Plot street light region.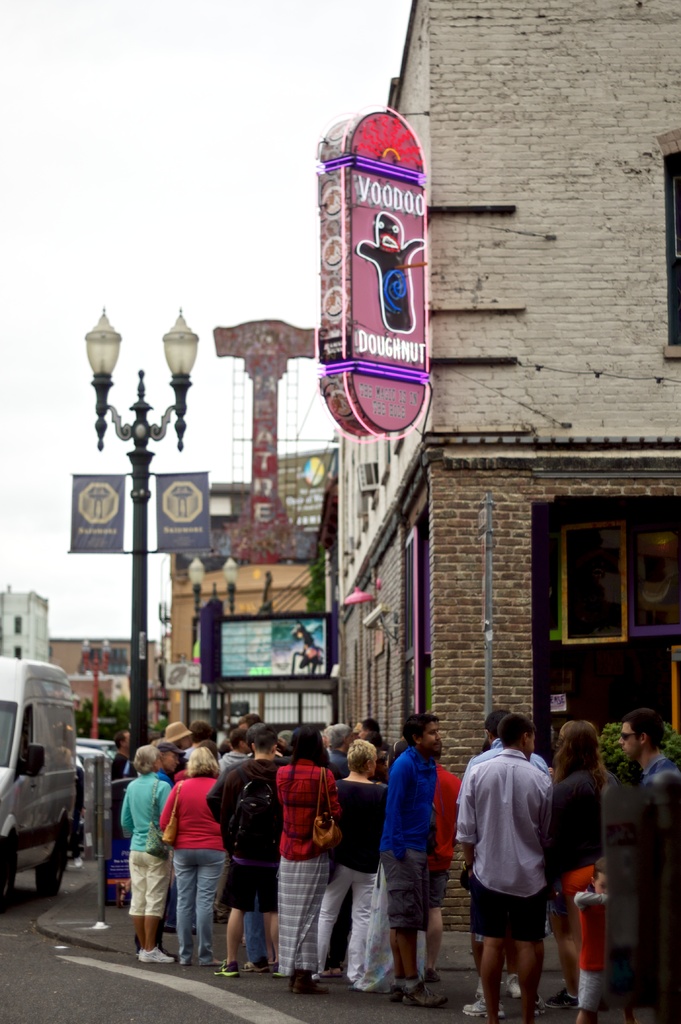
Plotted at [84,307,198,754].
